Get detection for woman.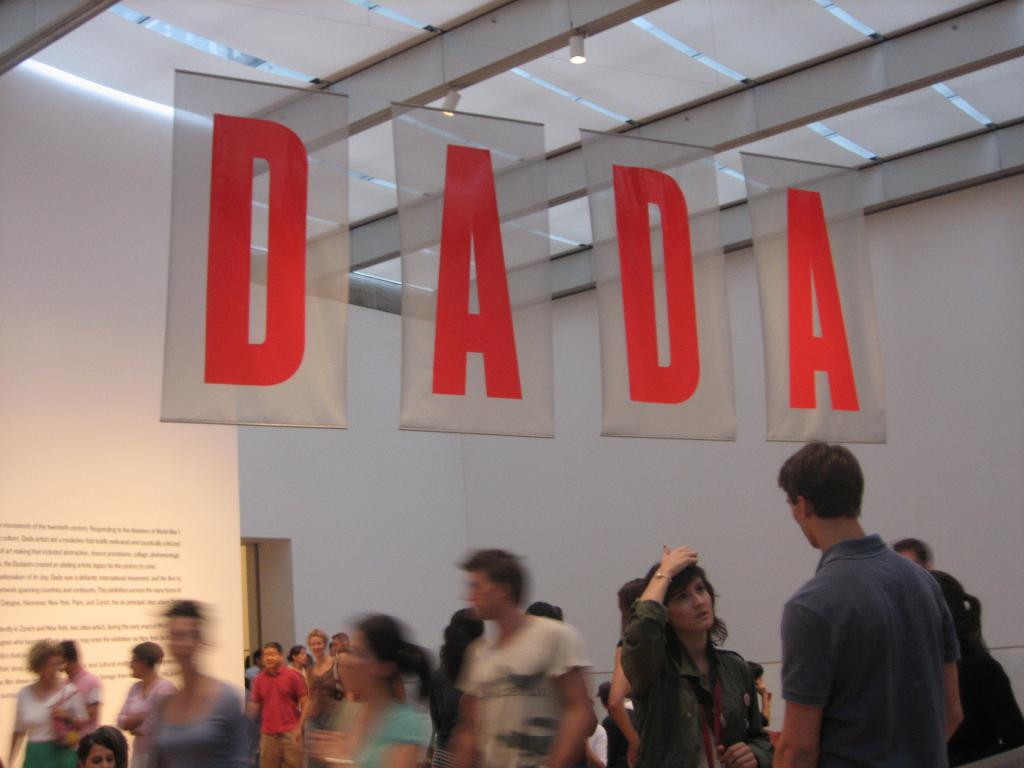
Detection: box=[596, 537, 771, 767].
